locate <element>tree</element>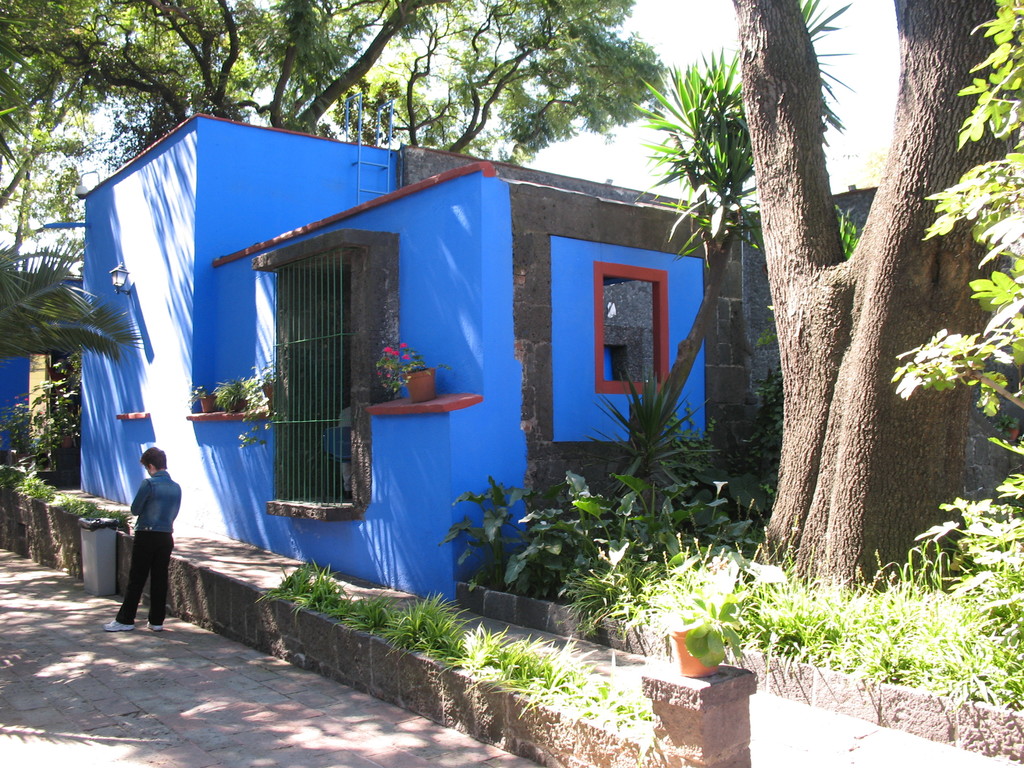
[x1=731, y1=0, x2=1011, y2=590]
